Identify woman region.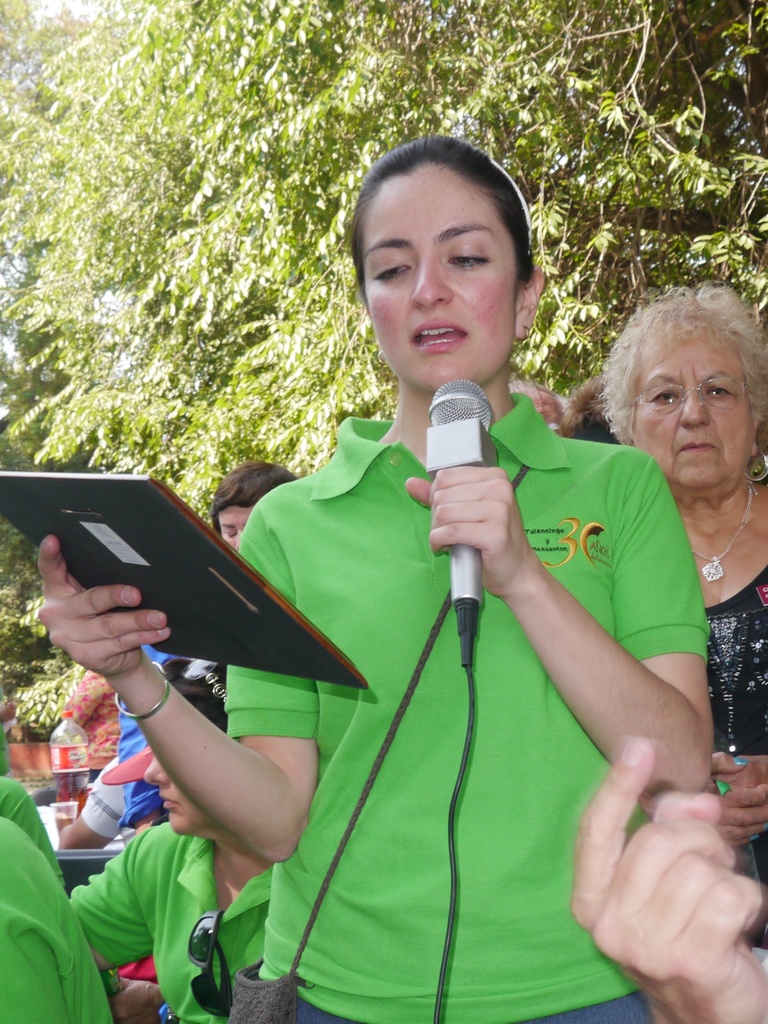
Region: [left=174, top=172, right=685, bottom=1019].
